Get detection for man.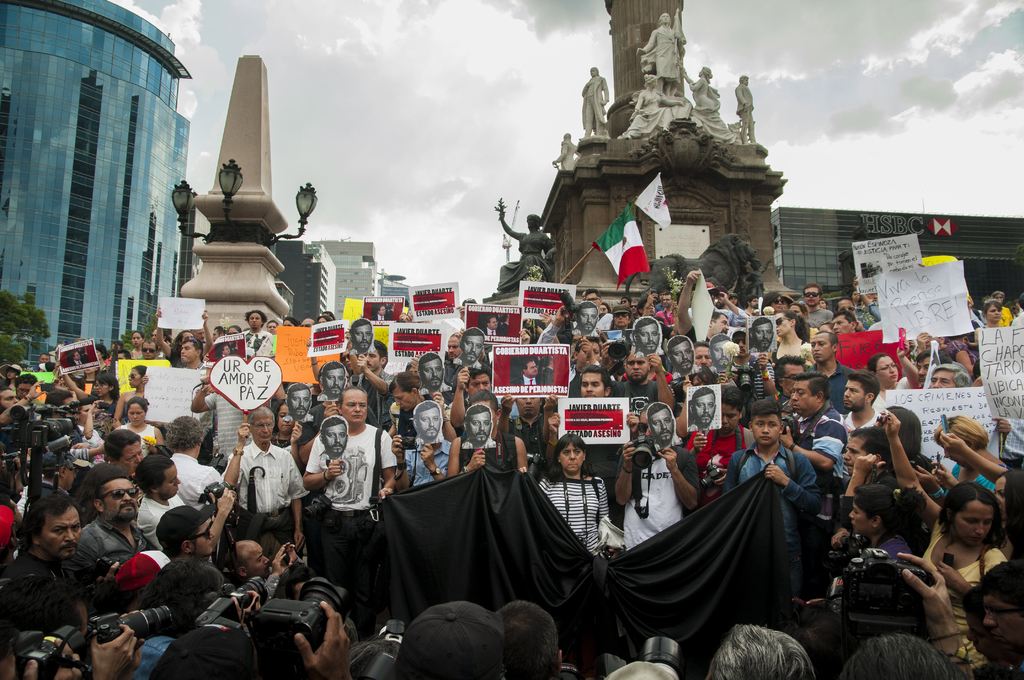
Detection: 165,414,225,498.
